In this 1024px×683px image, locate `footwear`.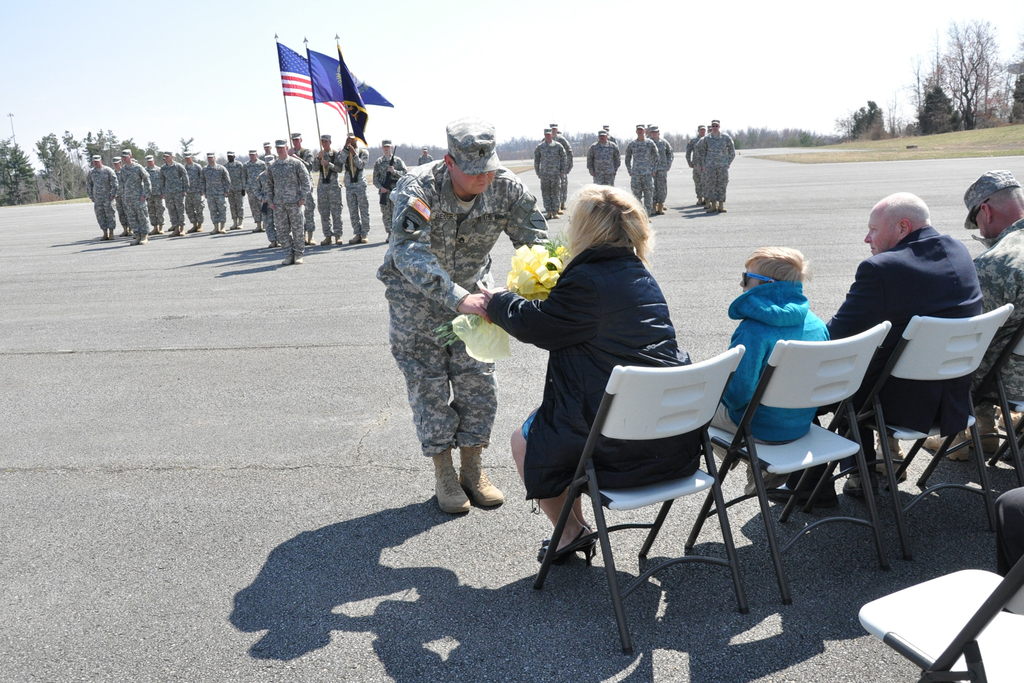
Bounding box: <region>188, 216, 201, 231</region>.
